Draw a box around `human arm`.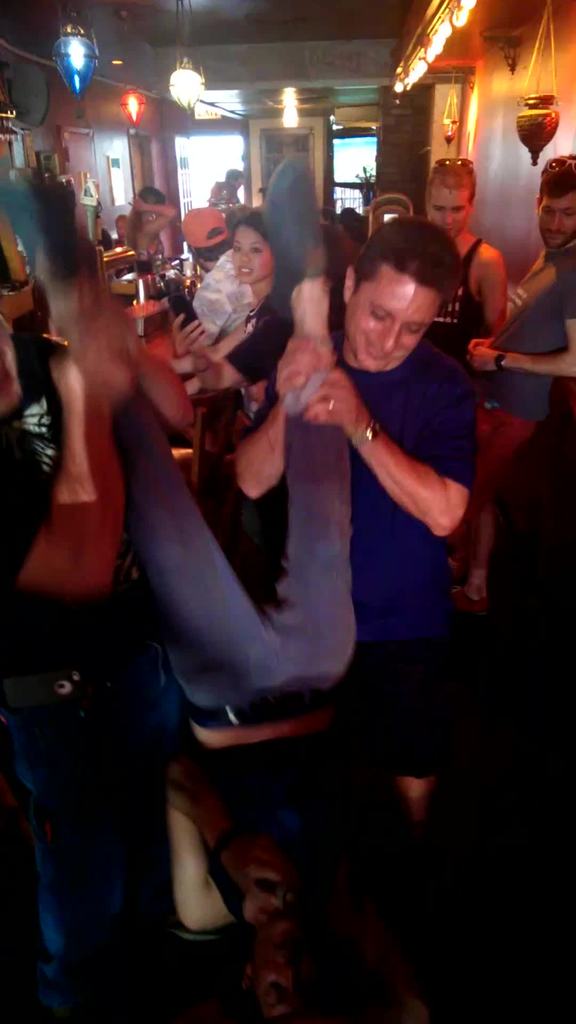
(467,258,575,378).
